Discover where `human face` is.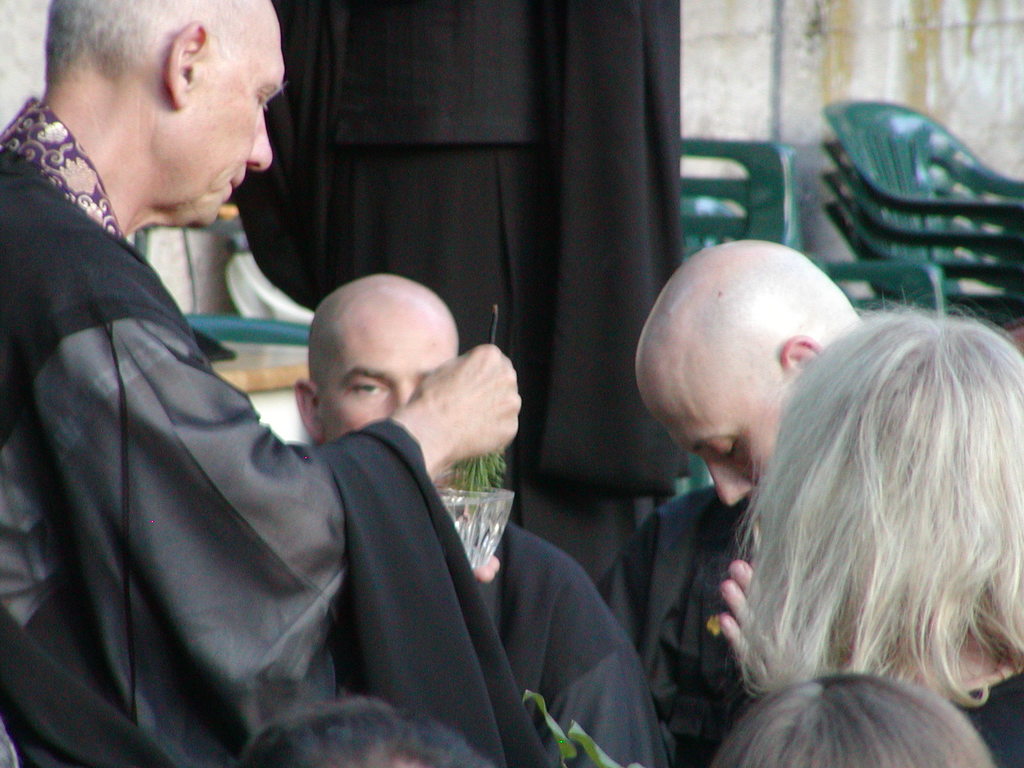
Discovered at [645, 385, 794, 513].
